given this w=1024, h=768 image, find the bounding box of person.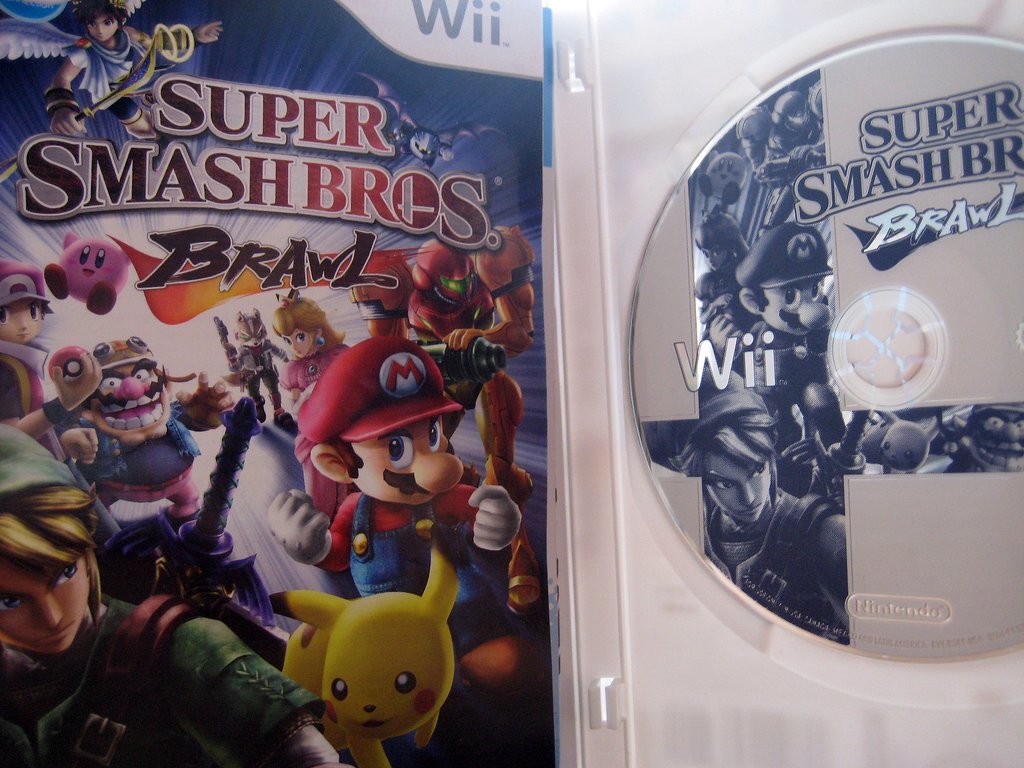
659:362:854:644.
